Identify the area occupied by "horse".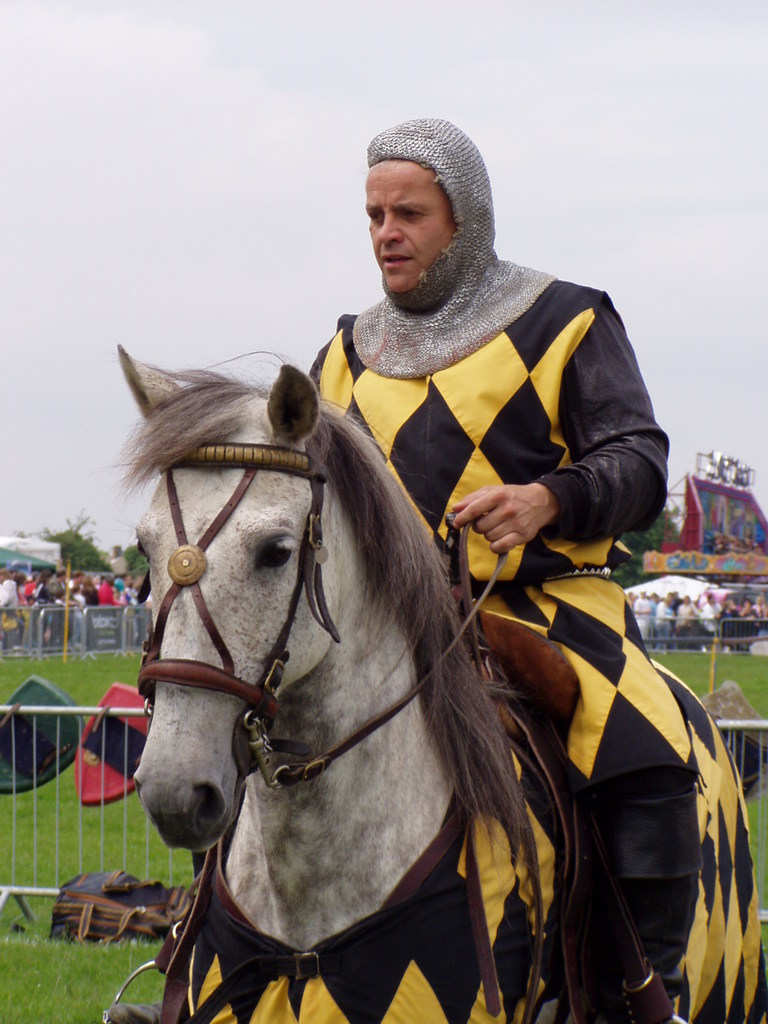
Area: x1=116, y1=342, x2=767, y2=1023.
